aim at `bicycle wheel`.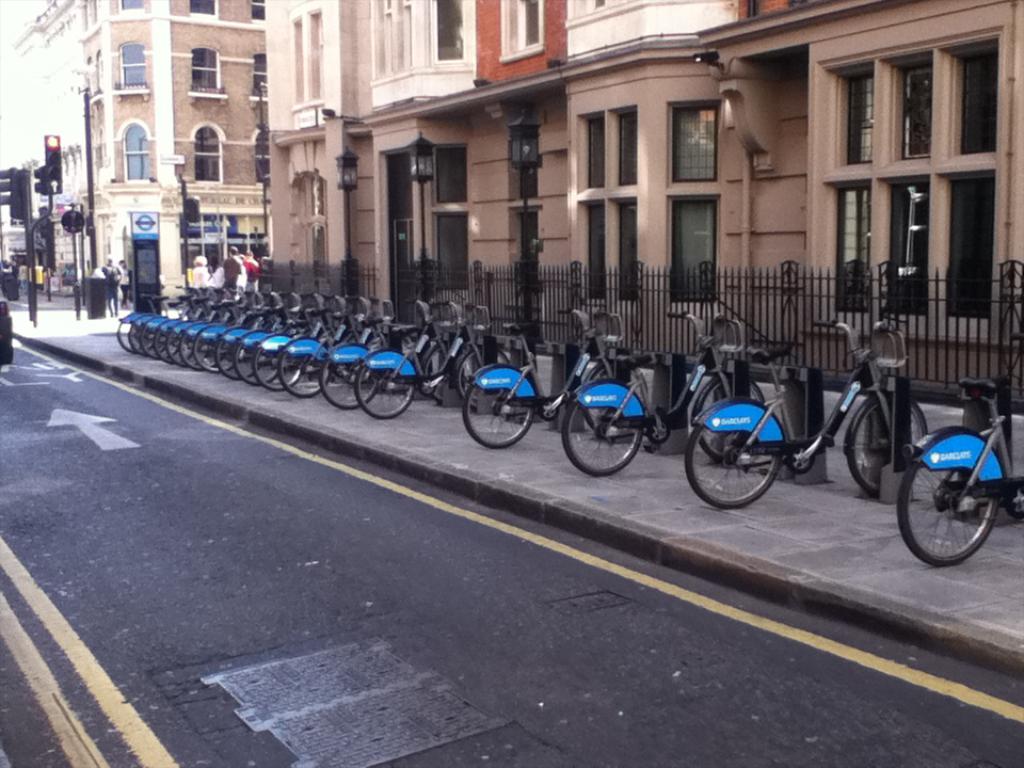
Aimed at <box>461,359,538,448</box>.
